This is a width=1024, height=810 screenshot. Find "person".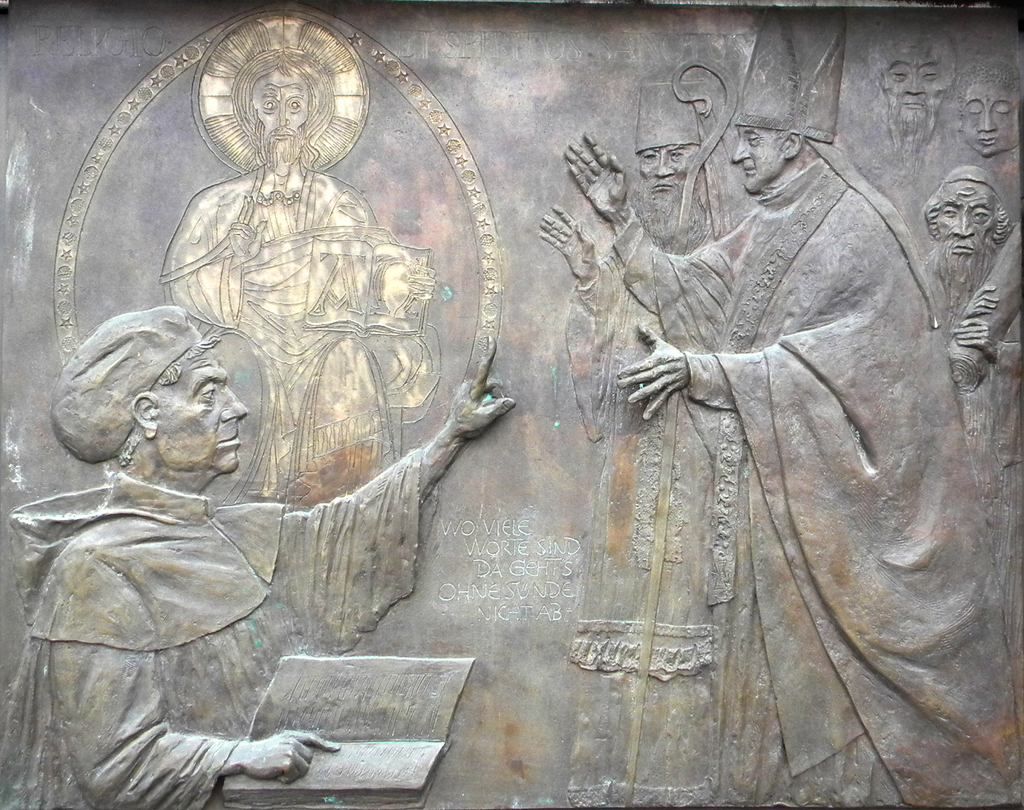
Bounding box: l=837, t=19, r=952, b=245.
